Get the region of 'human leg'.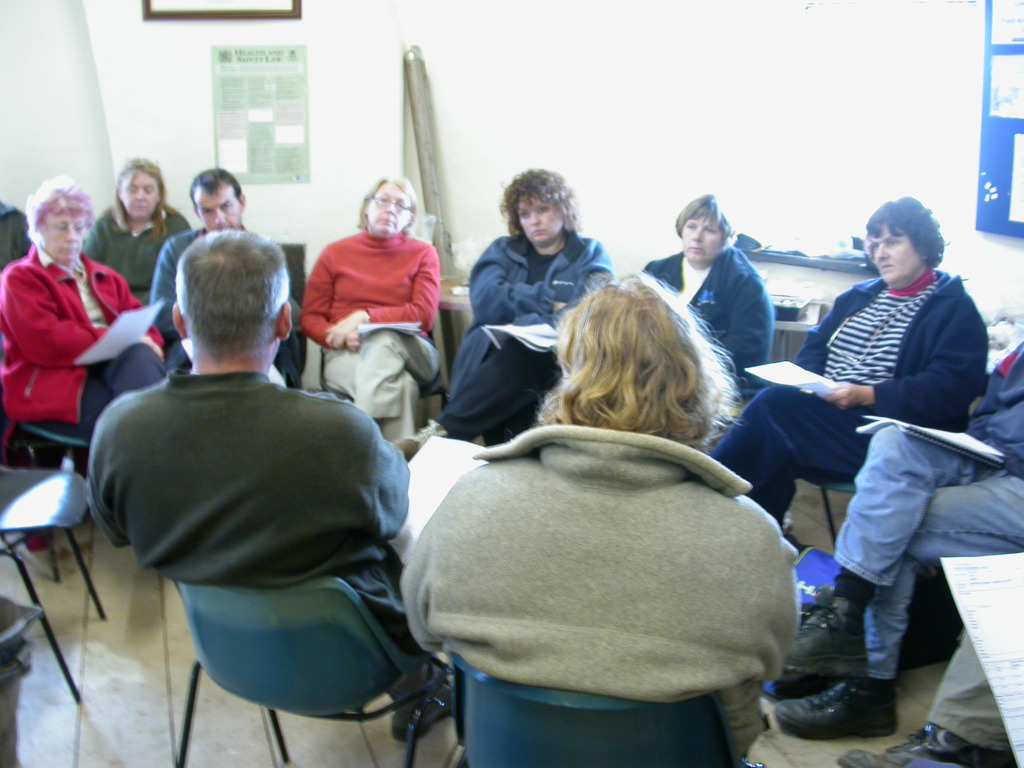
{"left": 701, "top": 384, "right": 855, "bottom": 518}.
